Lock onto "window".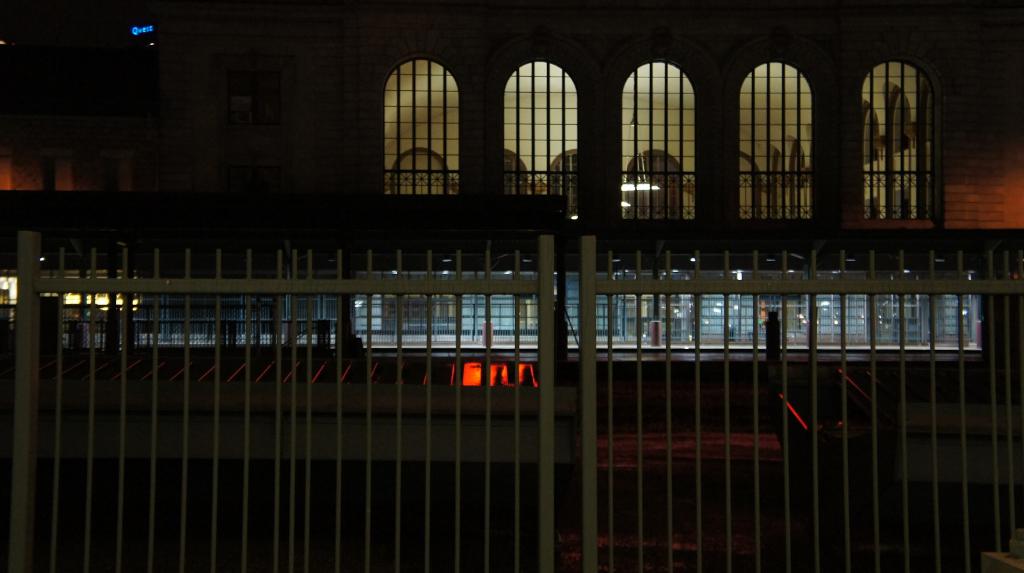
Locked: bbox=(859, 55, 929, 231).
